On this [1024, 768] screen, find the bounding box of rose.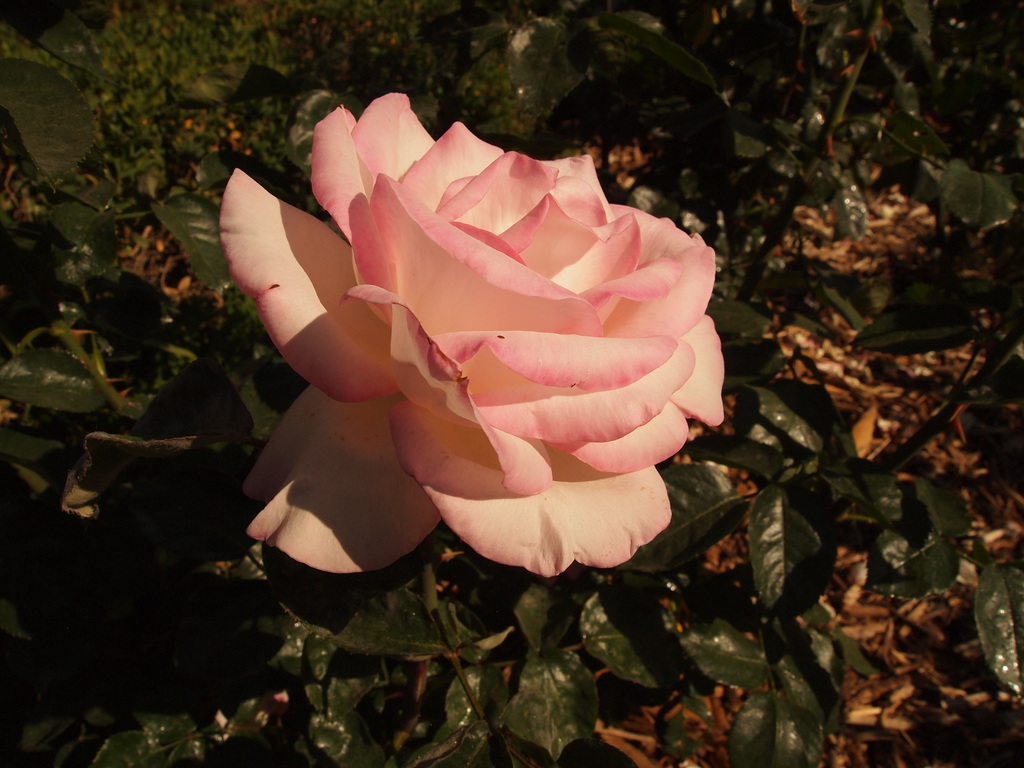
Bounding box: <region>217, 89, 726, 573</region>.
